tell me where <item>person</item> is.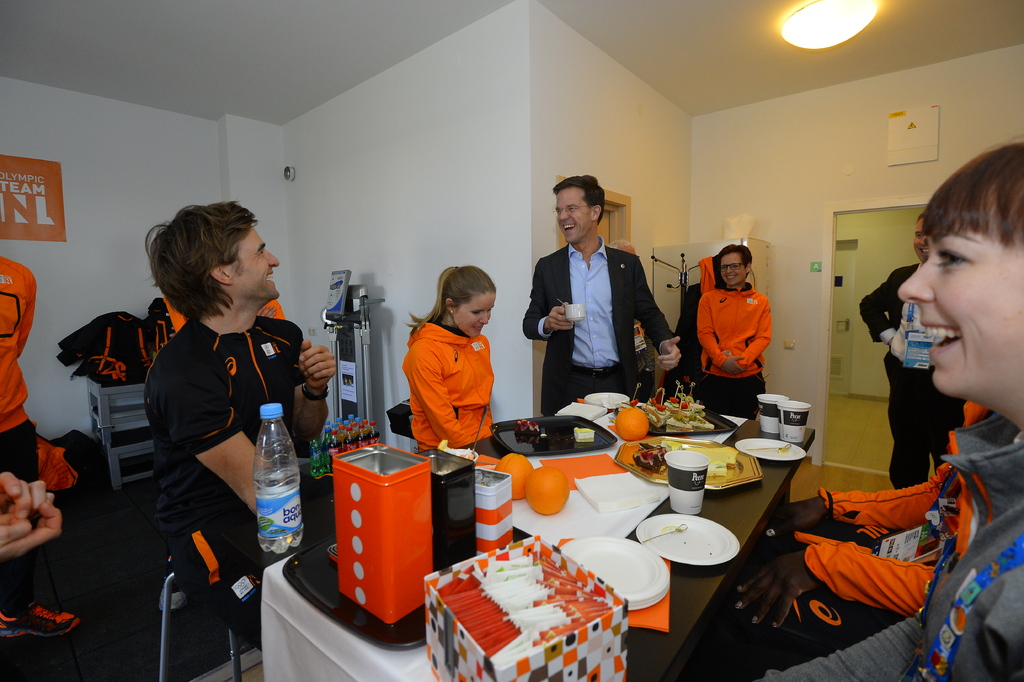
<item>person</item> is at (742,140,1023,681).
